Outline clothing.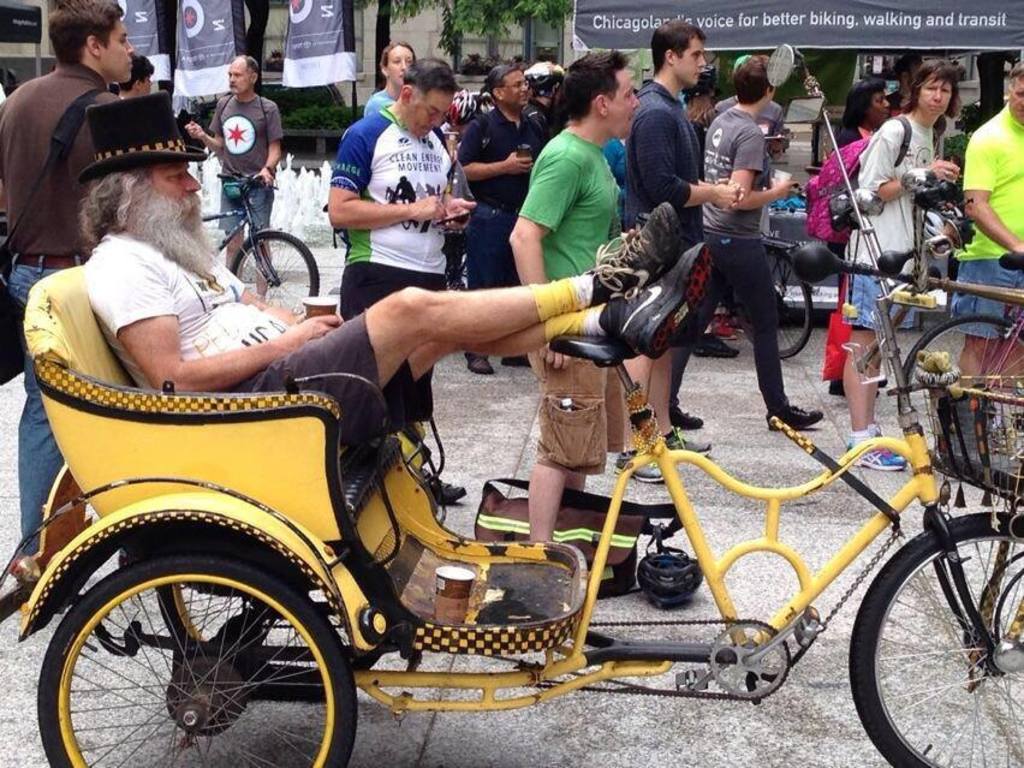
Outline: bbox=[859, 109, 951, 325].
